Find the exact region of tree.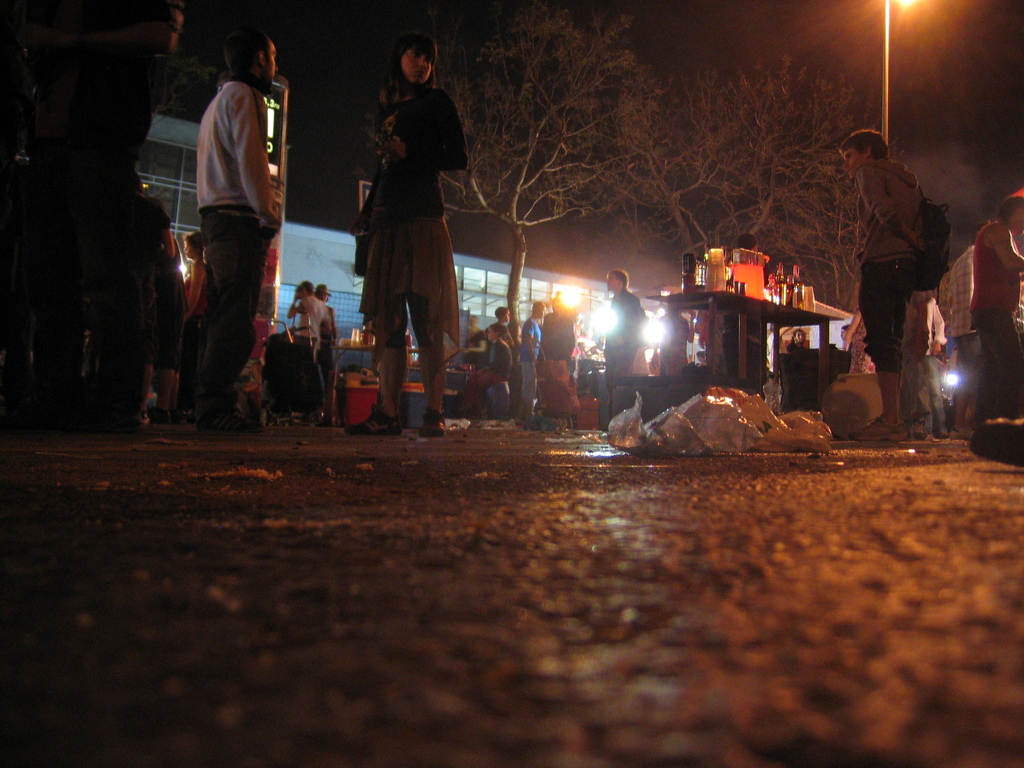
Exact region: x1=810, y1=95, x2=872, y2=378.
